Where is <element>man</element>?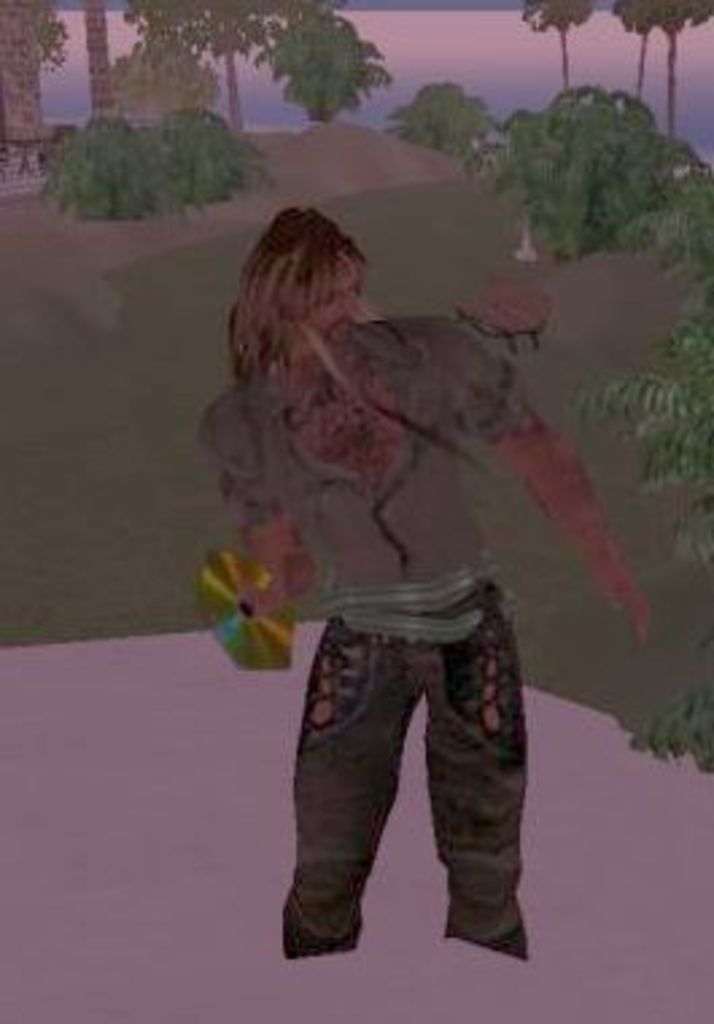
Rect(167, 164, 641, 946).
